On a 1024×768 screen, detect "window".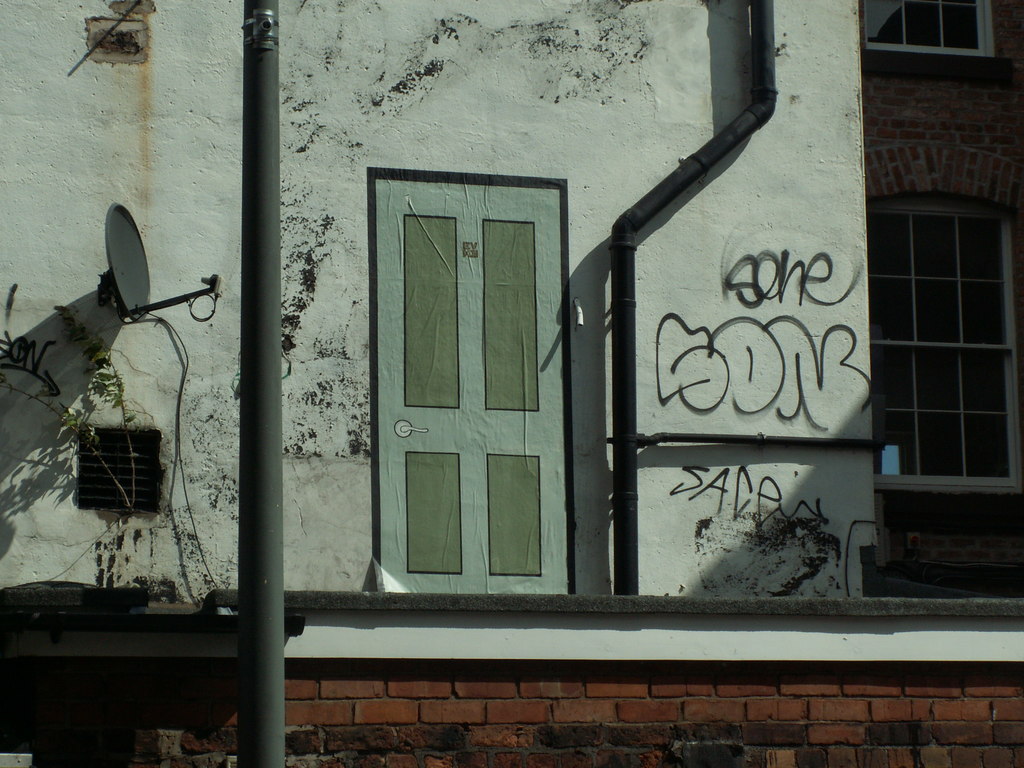
(x1=867, y1=0, x2=996, y2=61).
